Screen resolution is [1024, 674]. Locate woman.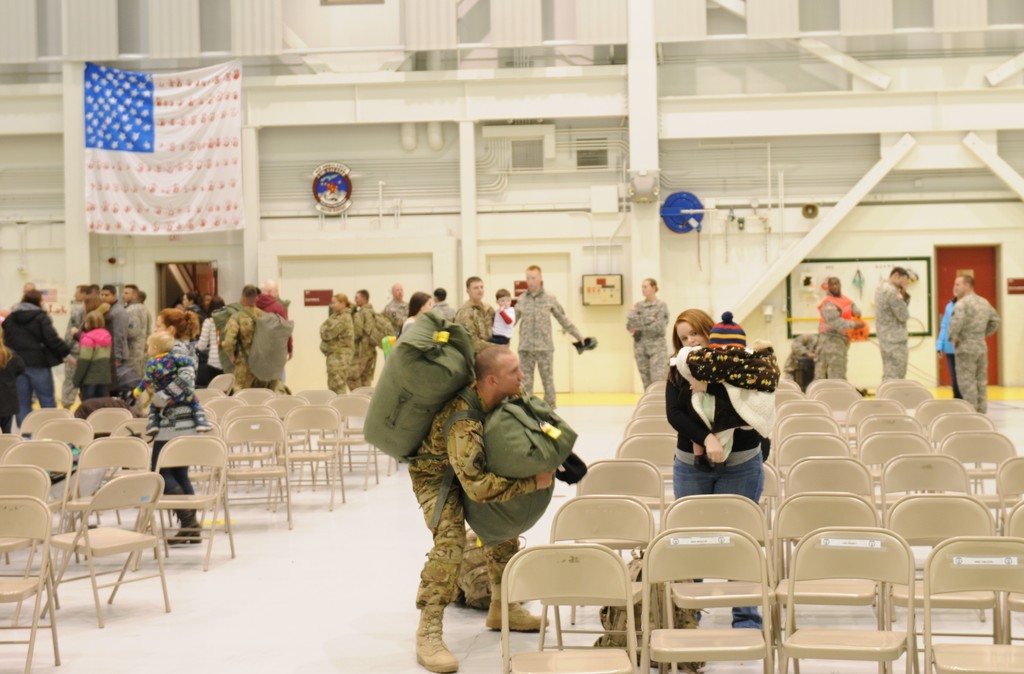
(x1=401, y1=287, x2=435, y2=333).
